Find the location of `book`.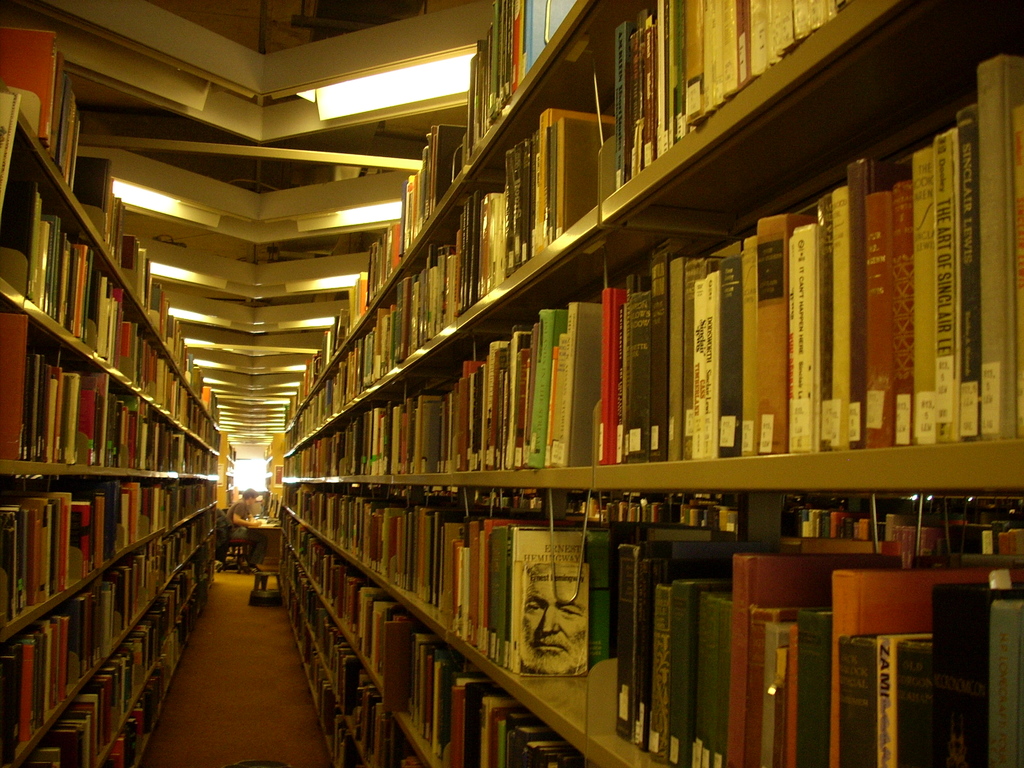
Location: detection(457, 214, 469, 315).
